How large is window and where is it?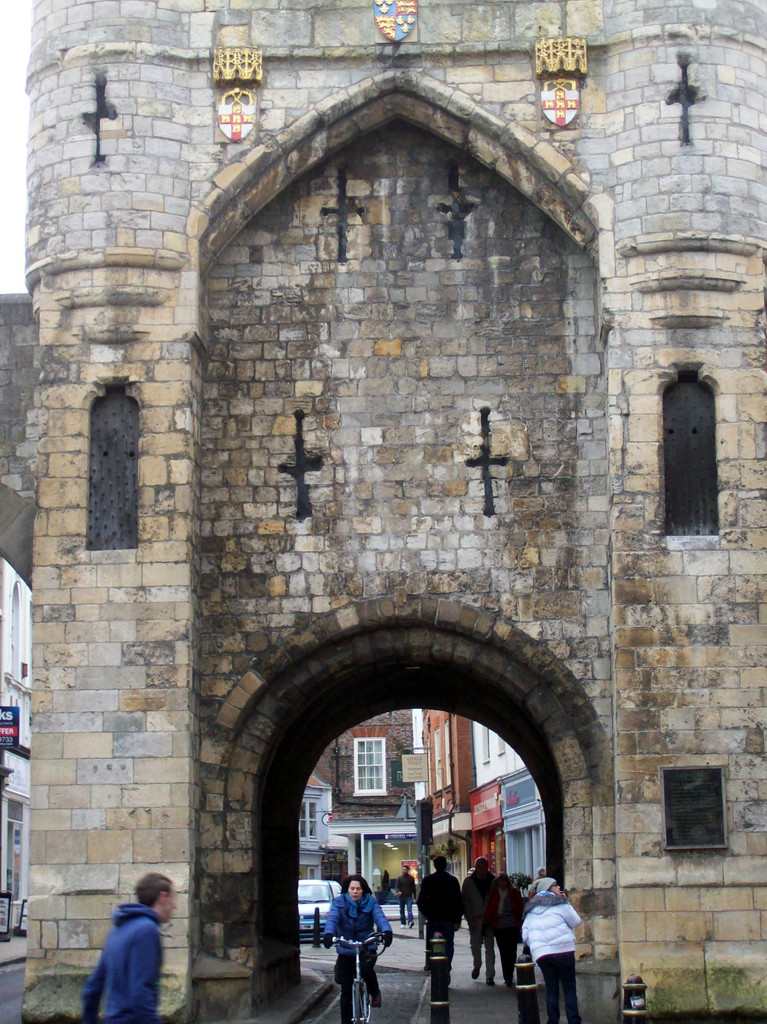
Bounding box: x1=81 y1=383 x2=147 y2=557.
